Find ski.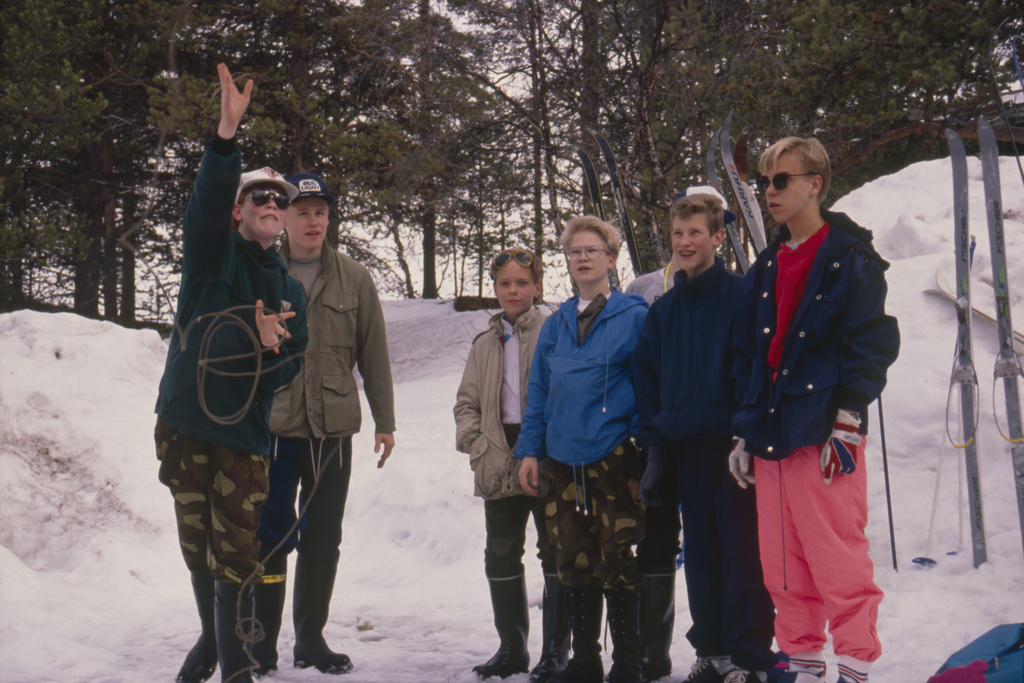
BBox(696, 106, 768, 267).
